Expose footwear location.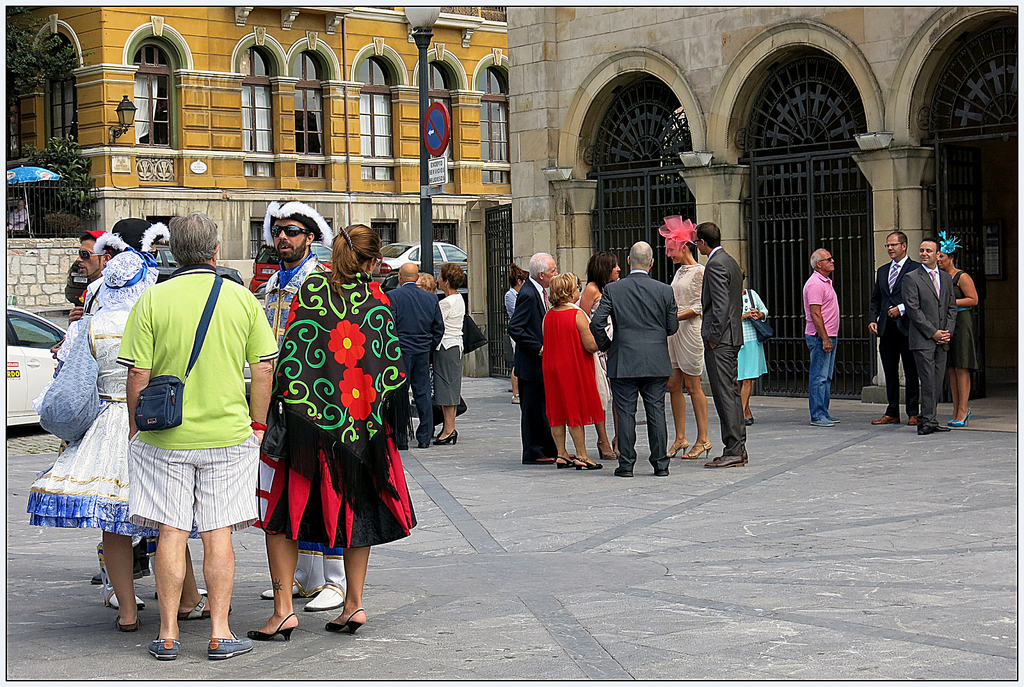
Exposed at {"x1": 666, "y1": 440, "x2": 689, "y2": 464}.
